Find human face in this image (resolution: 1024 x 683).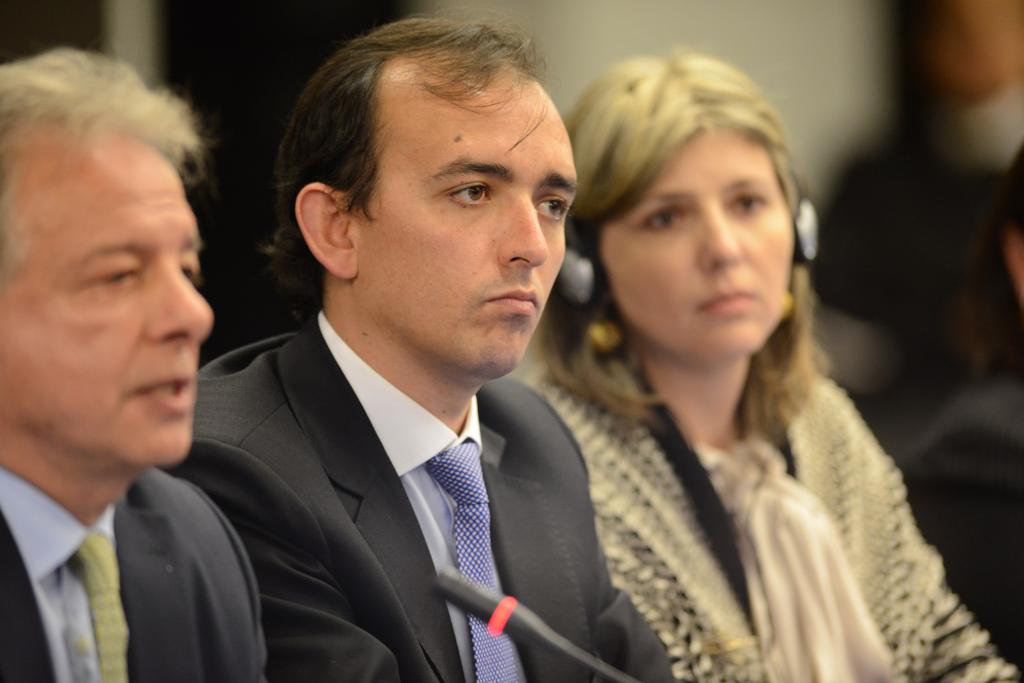
Rect(600, 129, 791, 372).
